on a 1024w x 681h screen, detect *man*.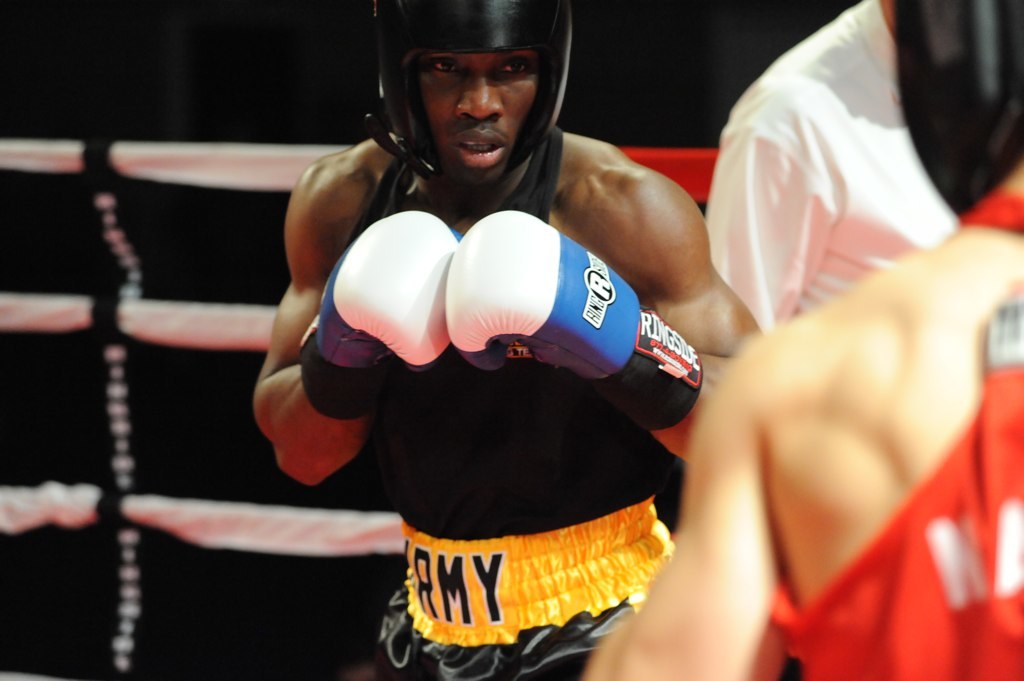
<region>248, 1, 762, 680</region>.
